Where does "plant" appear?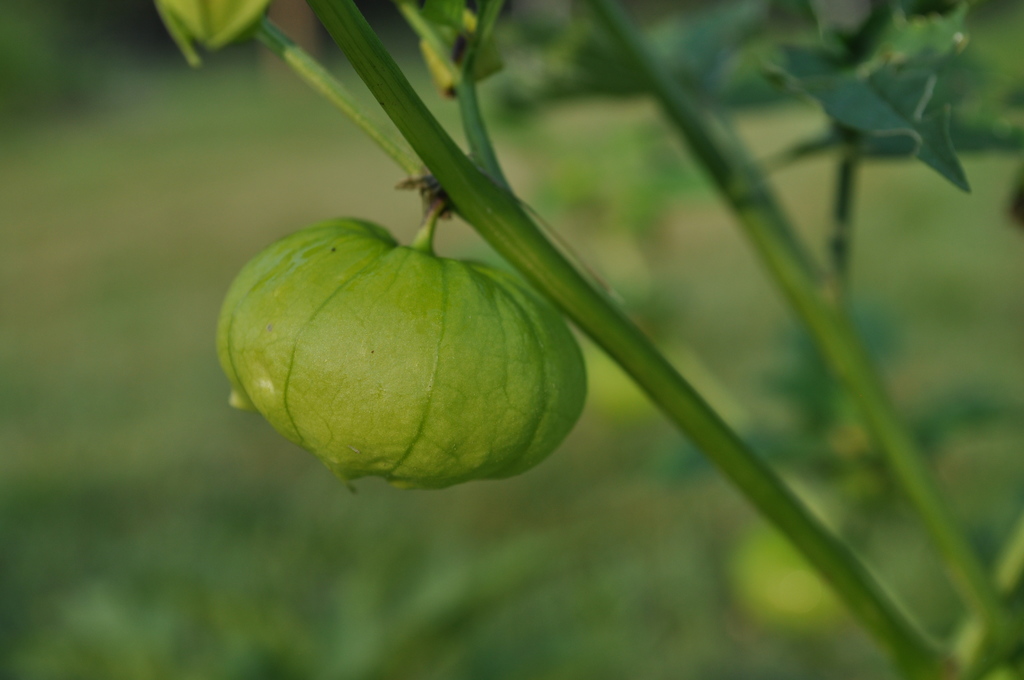
Appears at locate(155, 0, 1023, 679).
